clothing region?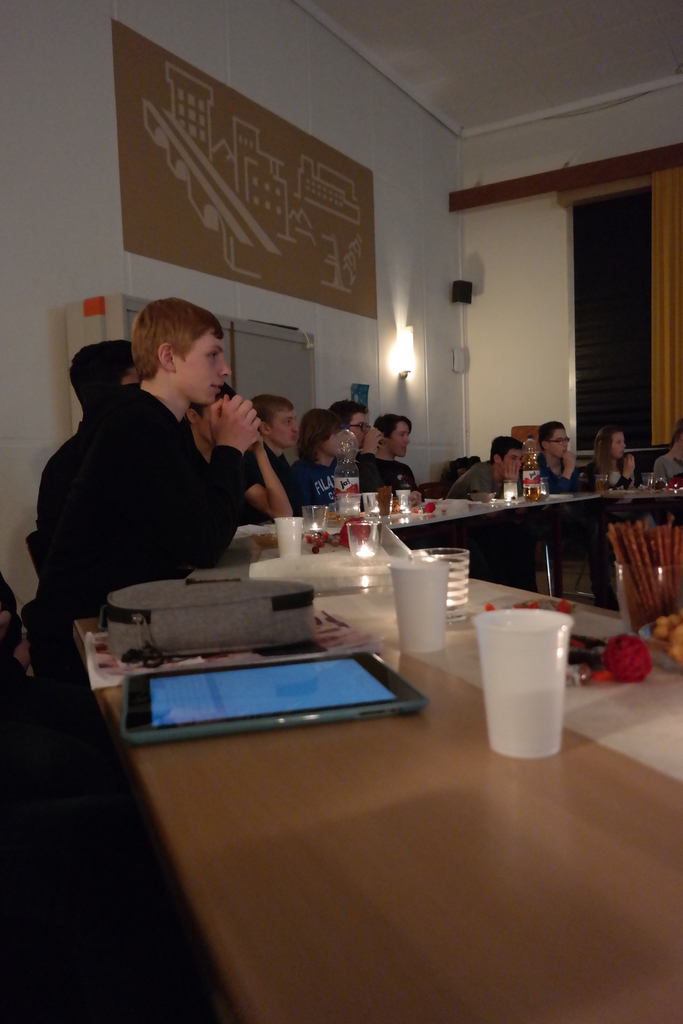
box(540, 456, 577, 496)
